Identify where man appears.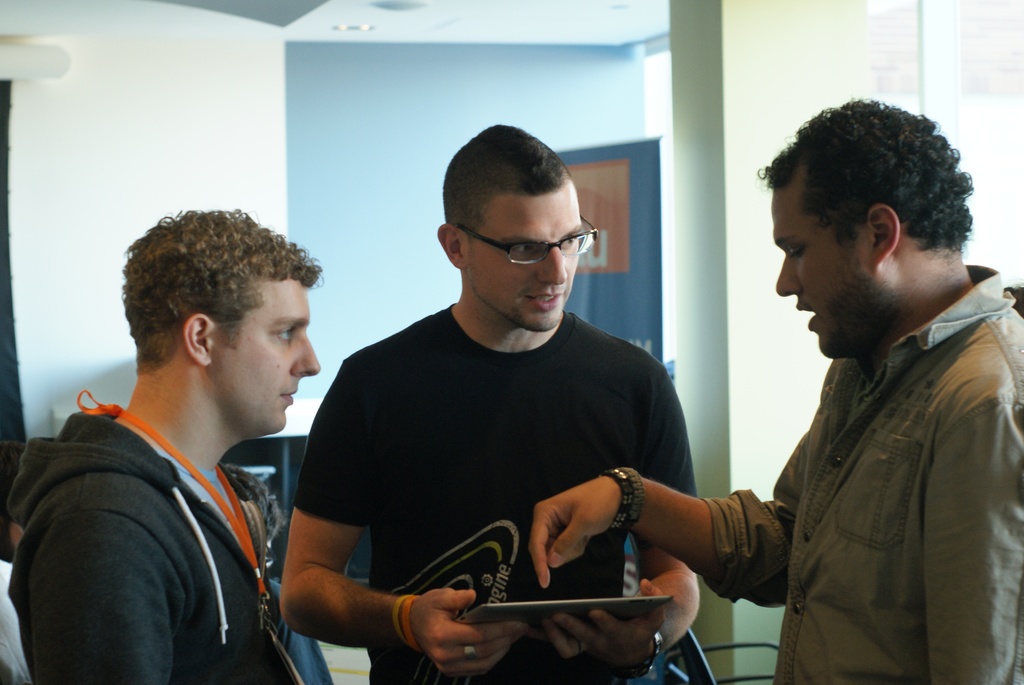
Appears at <bbox>278, 123, 699, 684</bbox>.
